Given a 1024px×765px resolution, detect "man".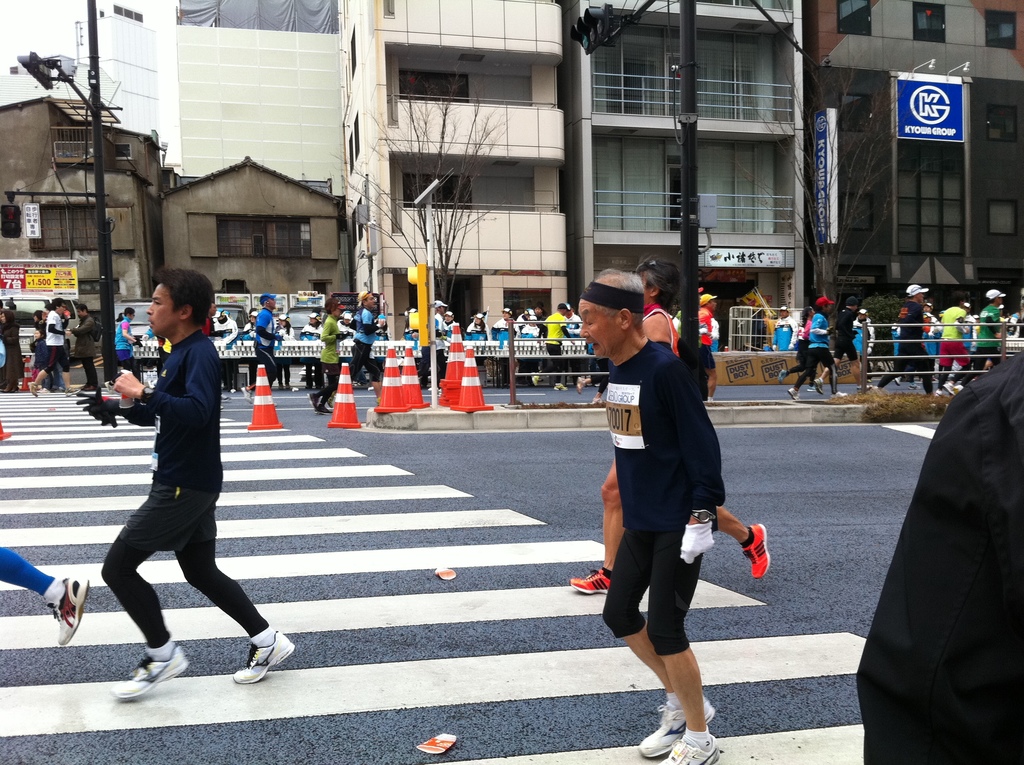
70:303:100:390.
